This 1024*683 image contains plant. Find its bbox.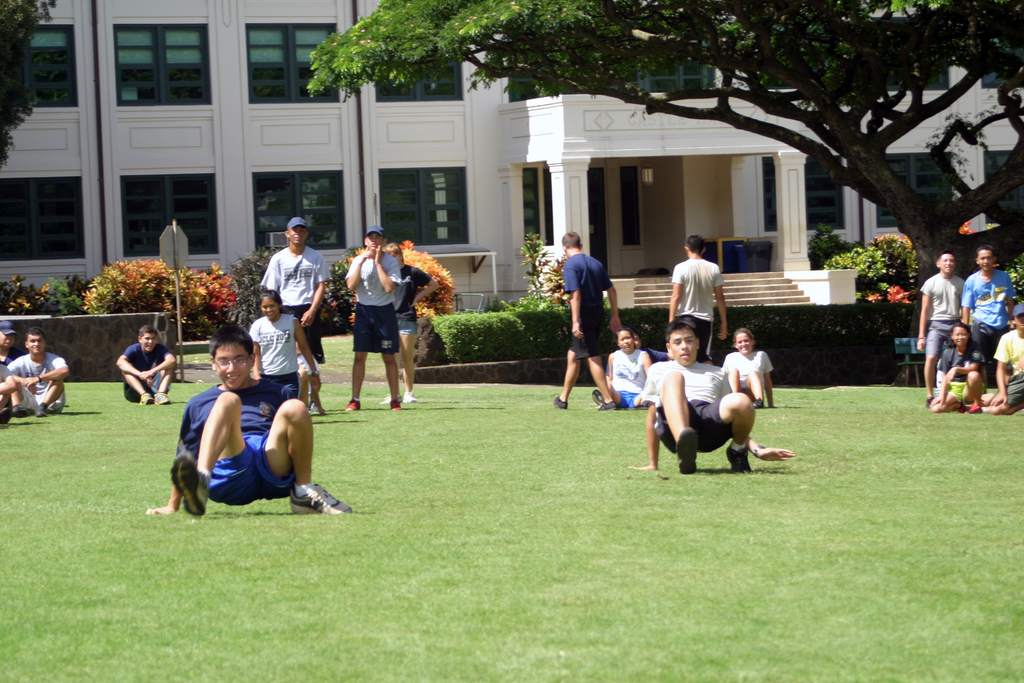
[x1=0, y1=350, x2=1023, y2=682].
